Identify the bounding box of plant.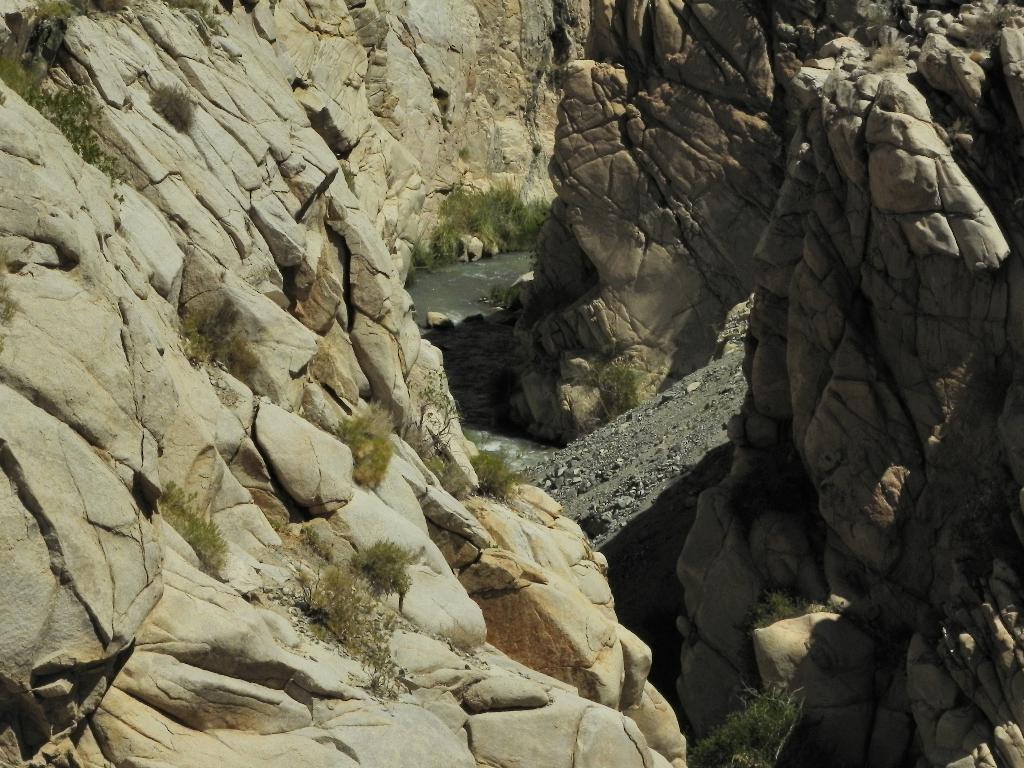
box=[596, 359, 644, 420].
